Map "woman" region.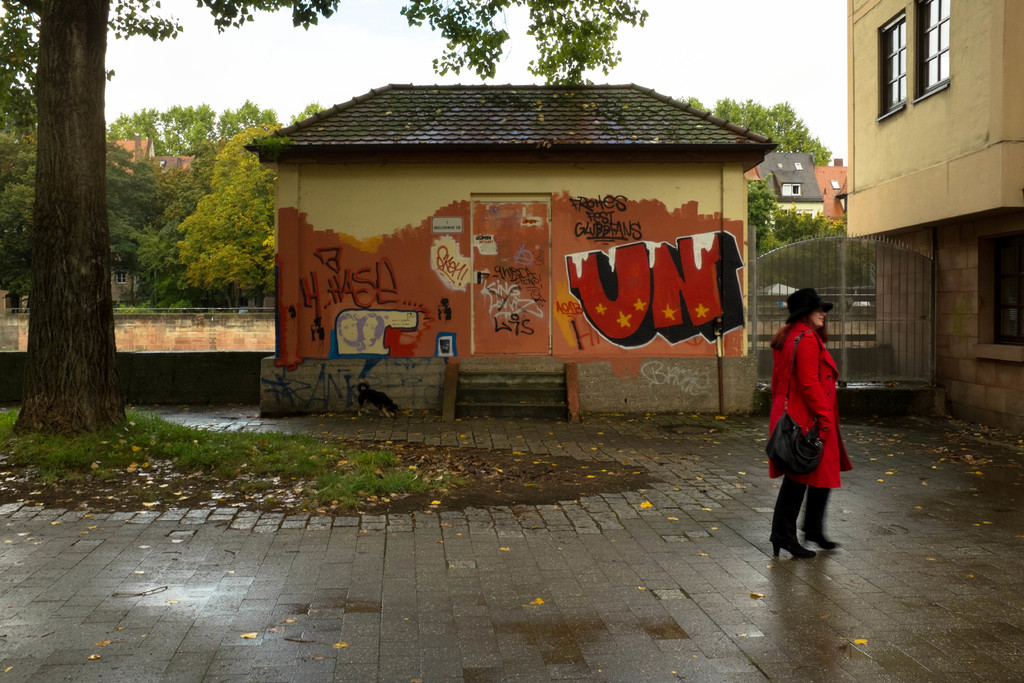
Mapped to x1=765, y1=282, x2=860, y2=561.
